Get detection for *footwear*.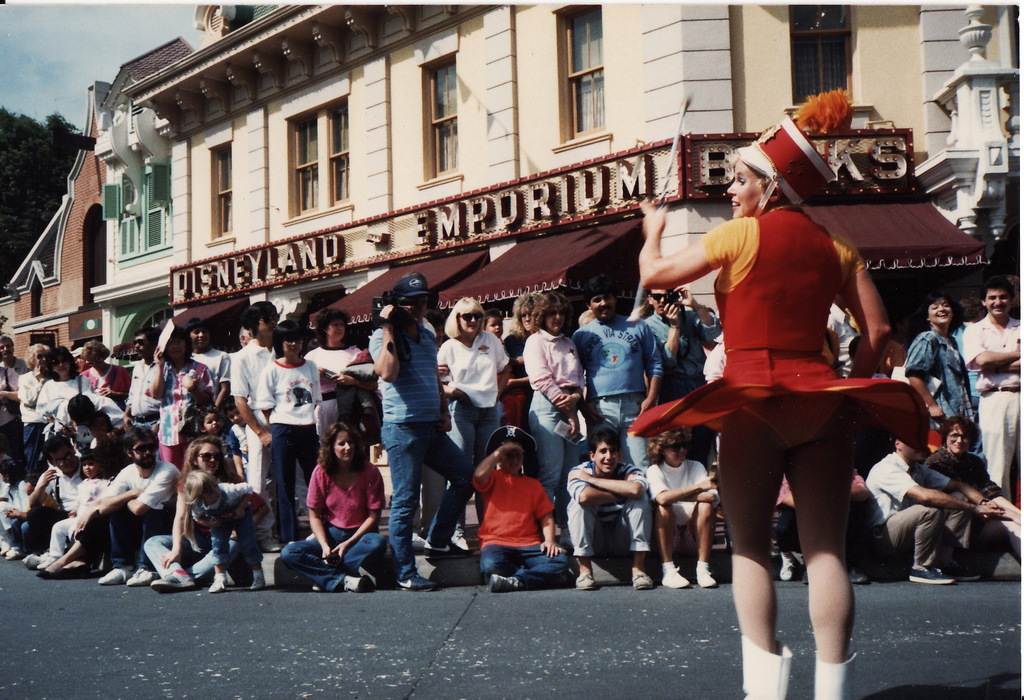
Detection: (left=659, top=559, right=692, bottom=595).
